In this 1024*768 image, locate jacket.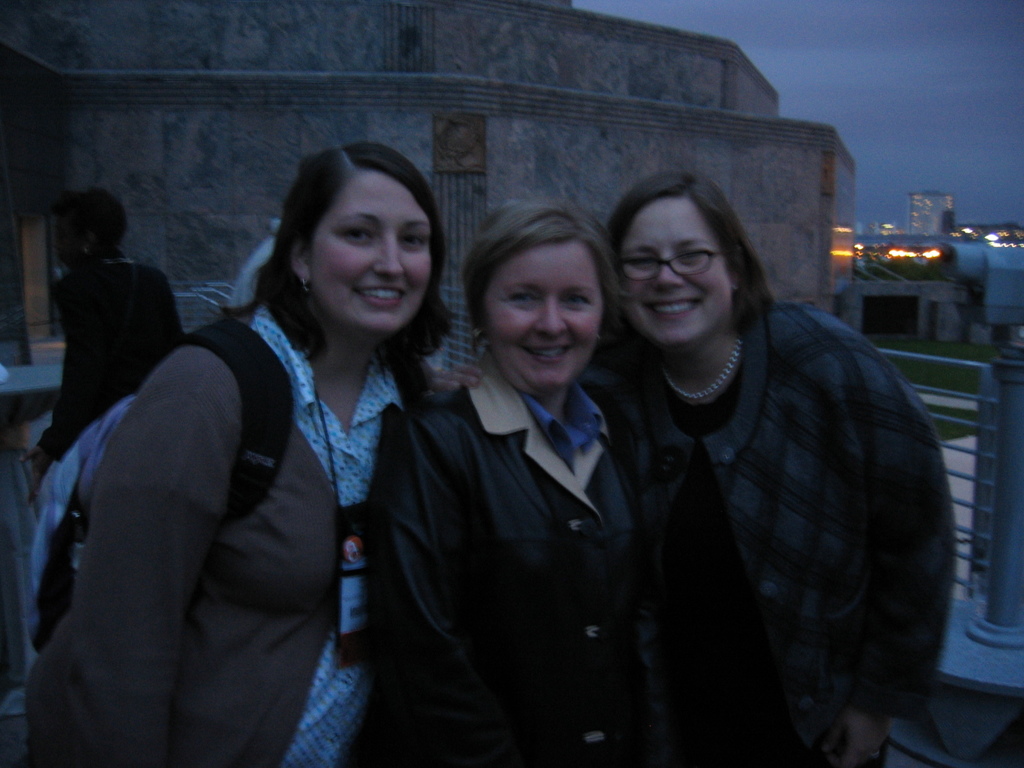
Bounding box: <region>587, 228, 960, 756</region>.
